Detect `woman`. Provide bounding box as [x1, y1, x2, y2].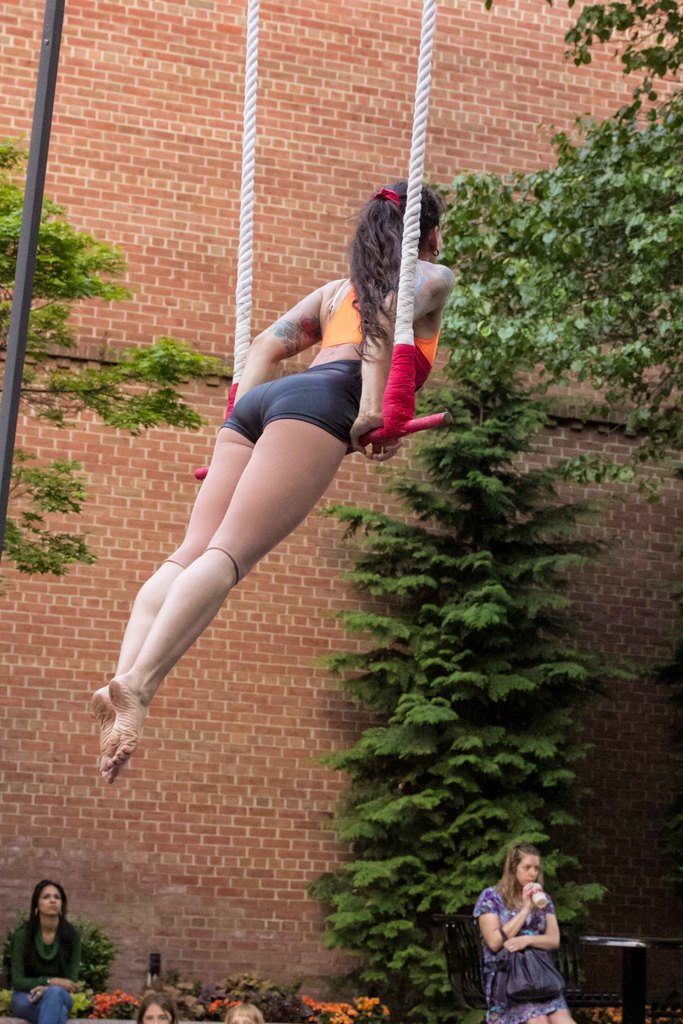
[90, 169, 459, 785].
